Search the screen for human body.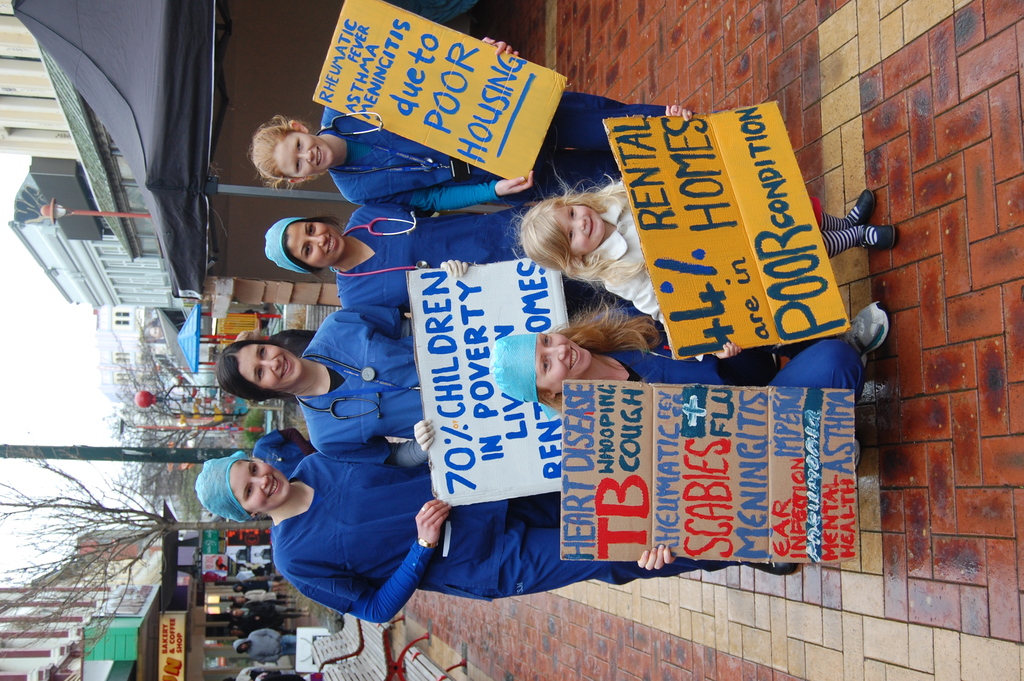
Found at region(332, 203, 621, 314).
